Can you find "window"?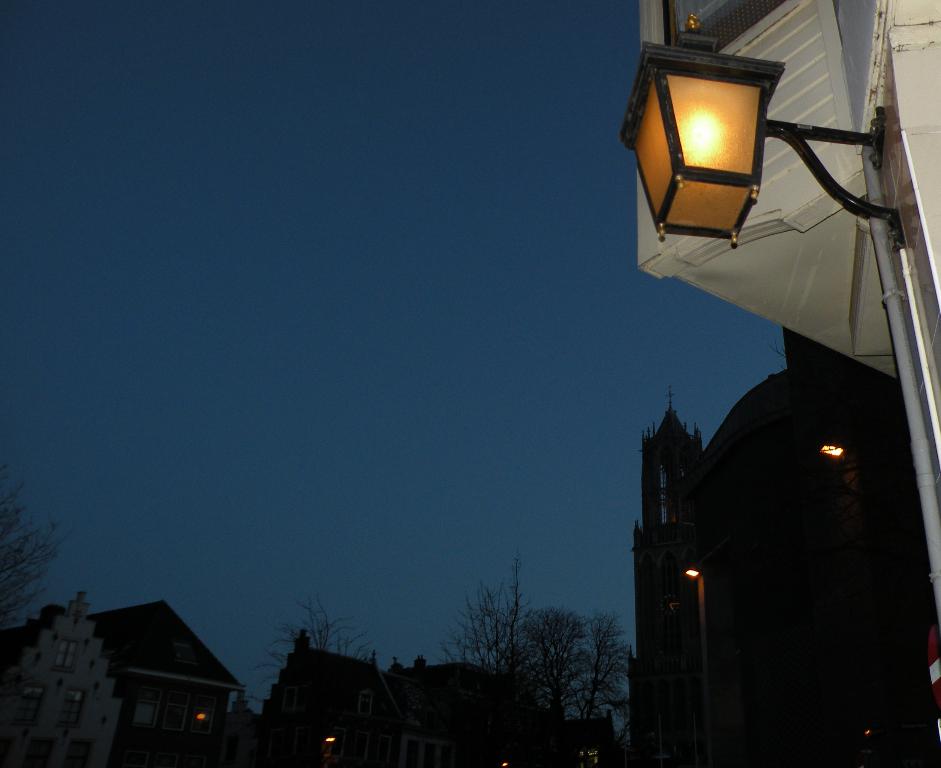
Yes, bounding box: rect(151, 679, 212, 735).
